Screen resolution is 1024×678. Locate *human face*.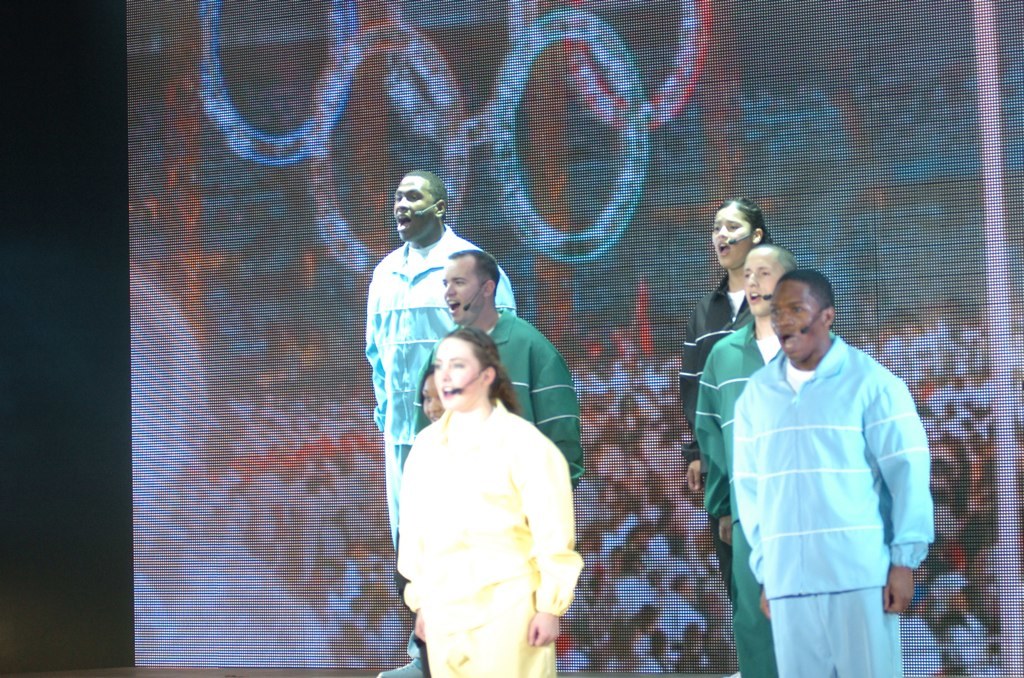
pyautogui.locateOnScreen(434, 338, 484, 405).
